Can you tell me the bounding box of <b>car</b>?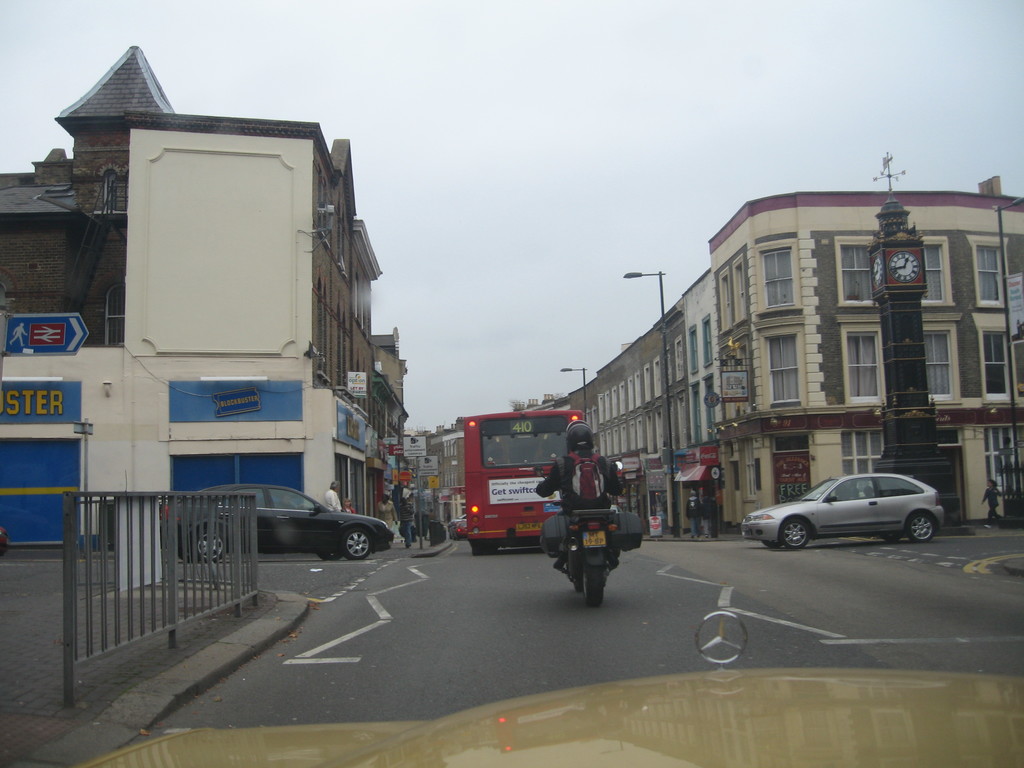
x1=742 y1=473 x2=947 y2=548.
